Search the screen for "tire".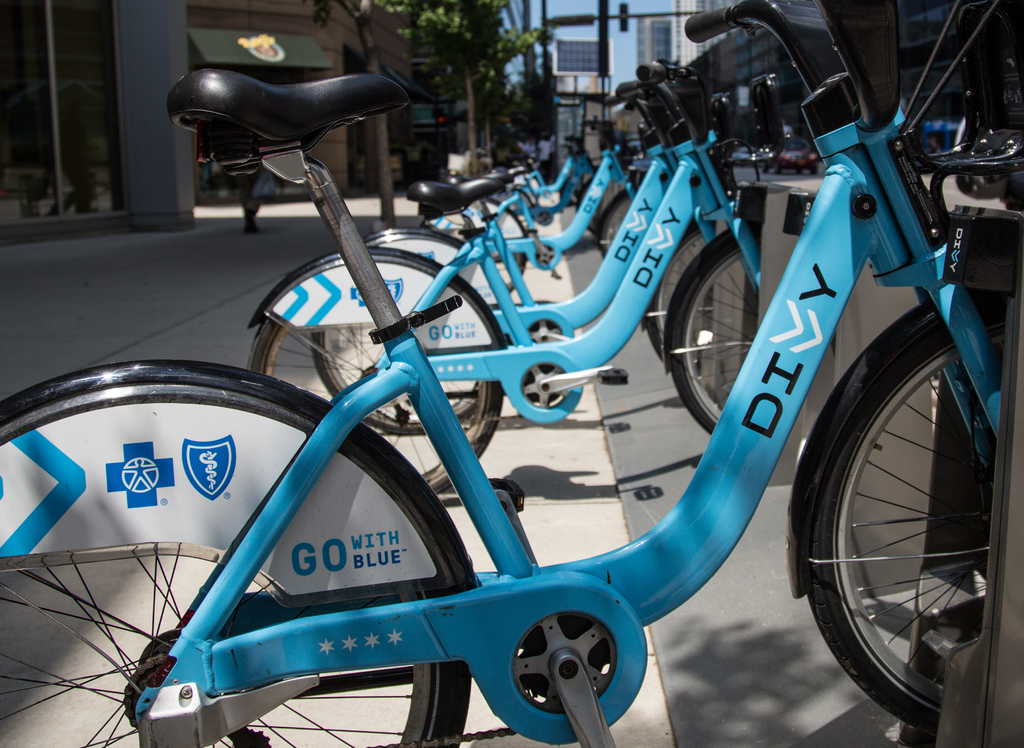
Found at left=250, top=246, right=506, bottom=496.
